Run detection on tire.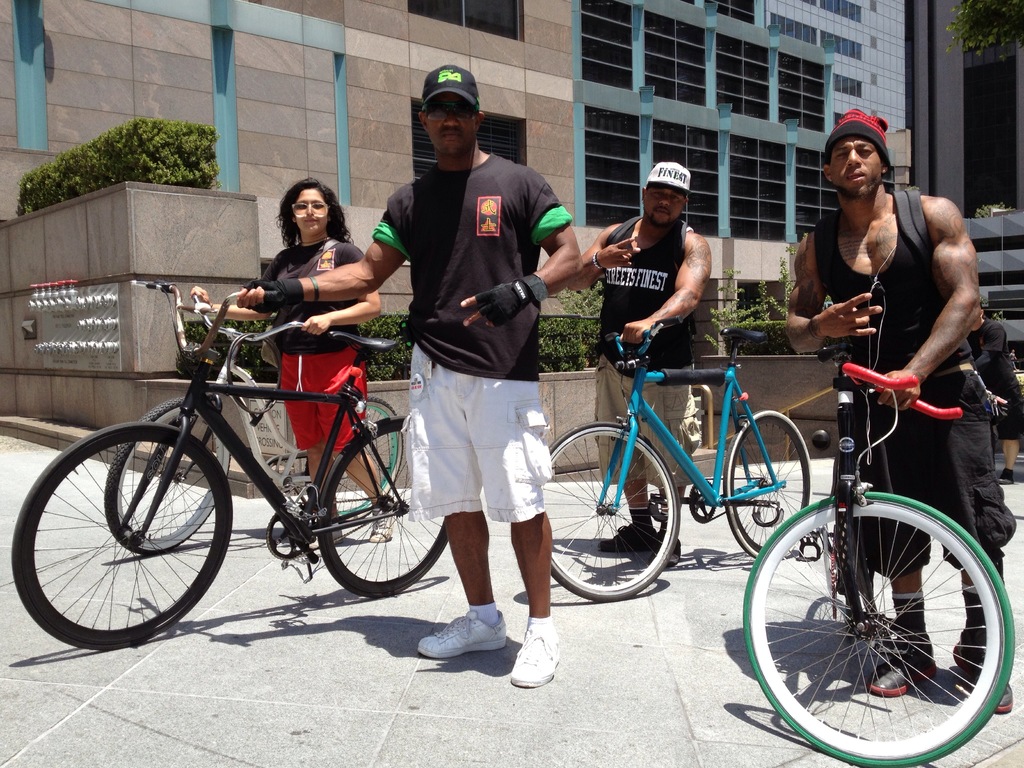
Result: 726 408 813 555.
